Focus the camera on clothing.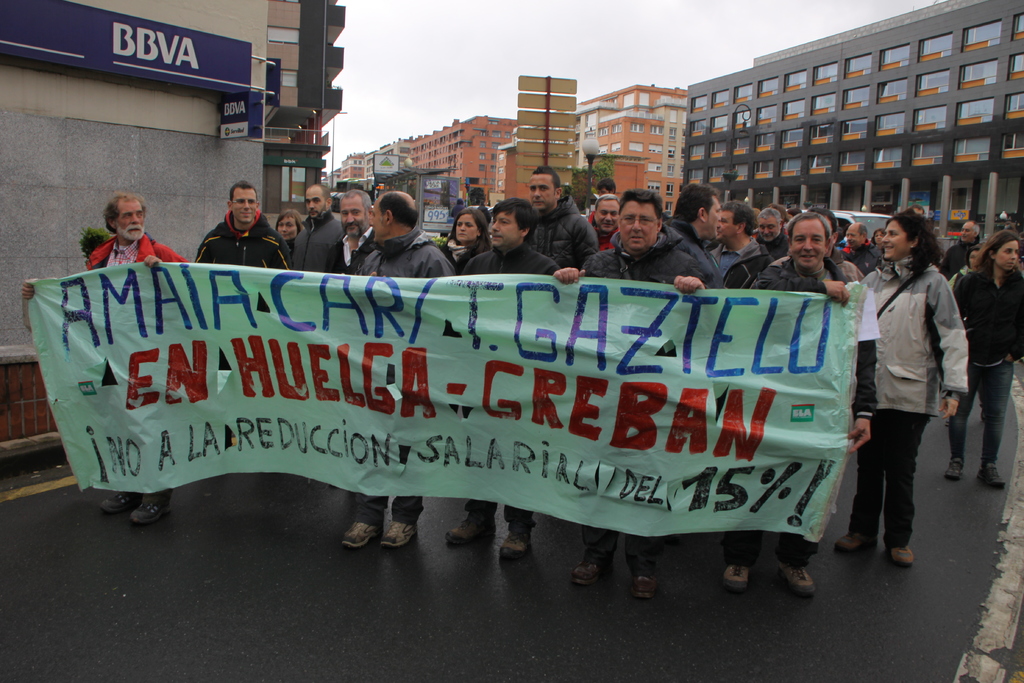
Focus region: [left=580, top=533, right=663, bottom=559].
